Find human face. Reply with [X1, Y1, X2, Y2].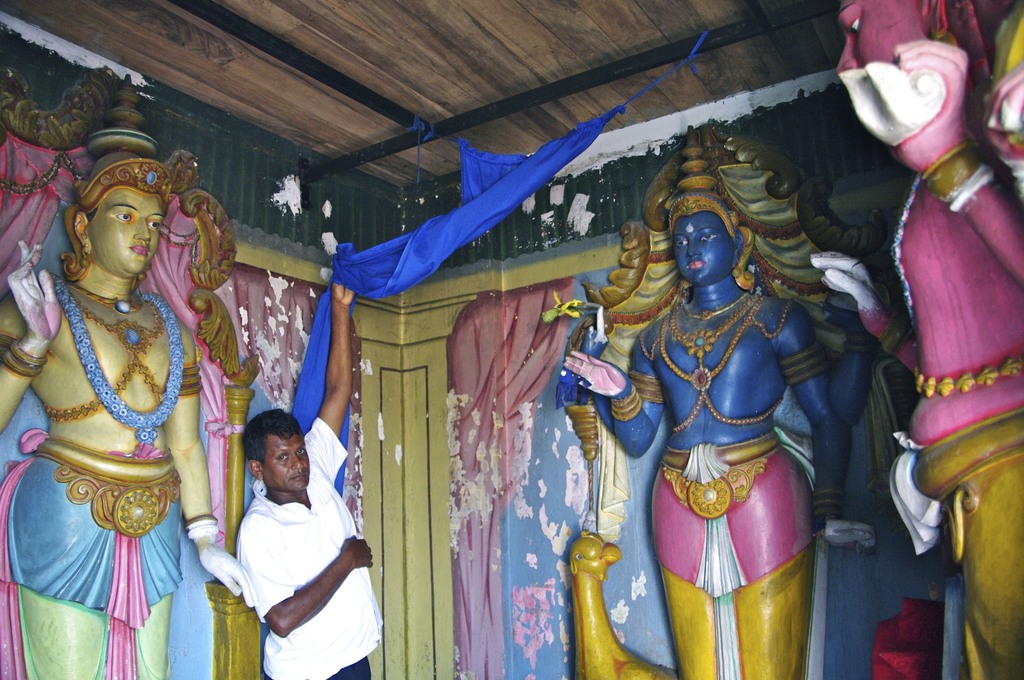
[673, 219, 732, 280].
